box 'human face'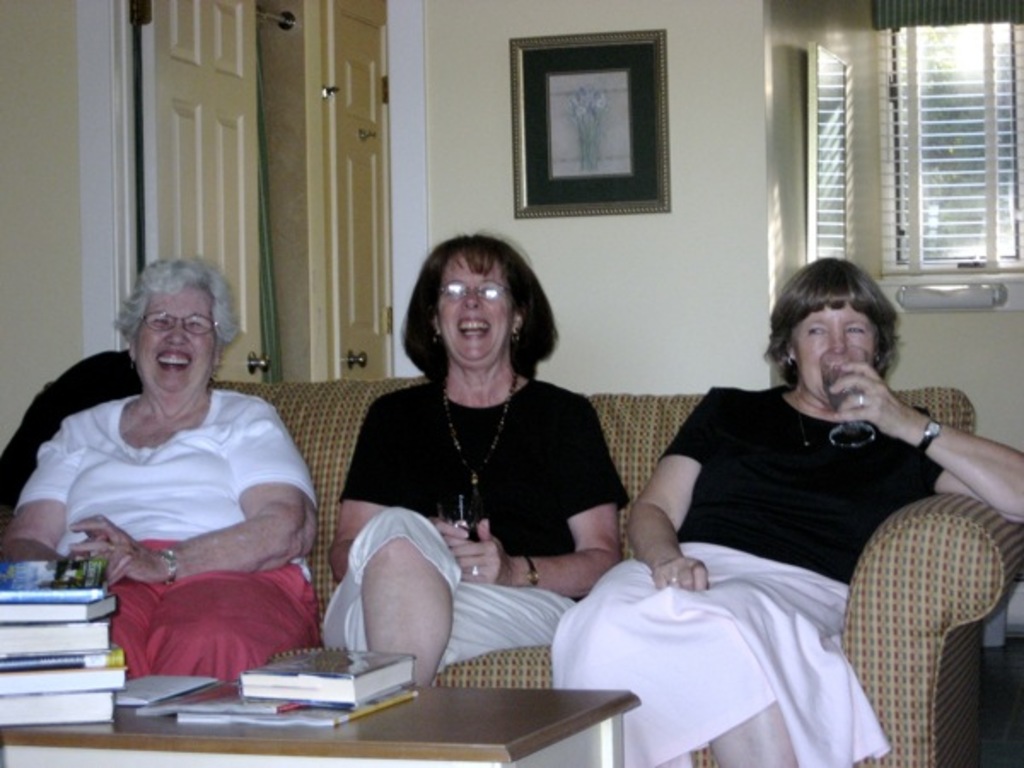
select_region(142, 288, 212, 389)
